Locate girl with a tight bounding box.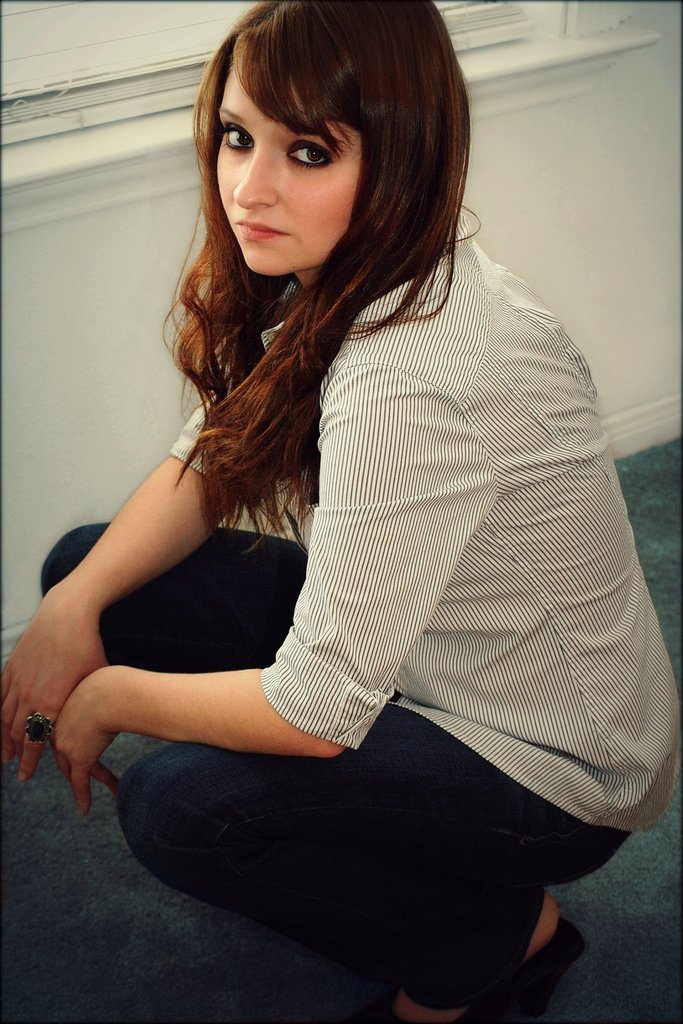
0/0/682/1023.
